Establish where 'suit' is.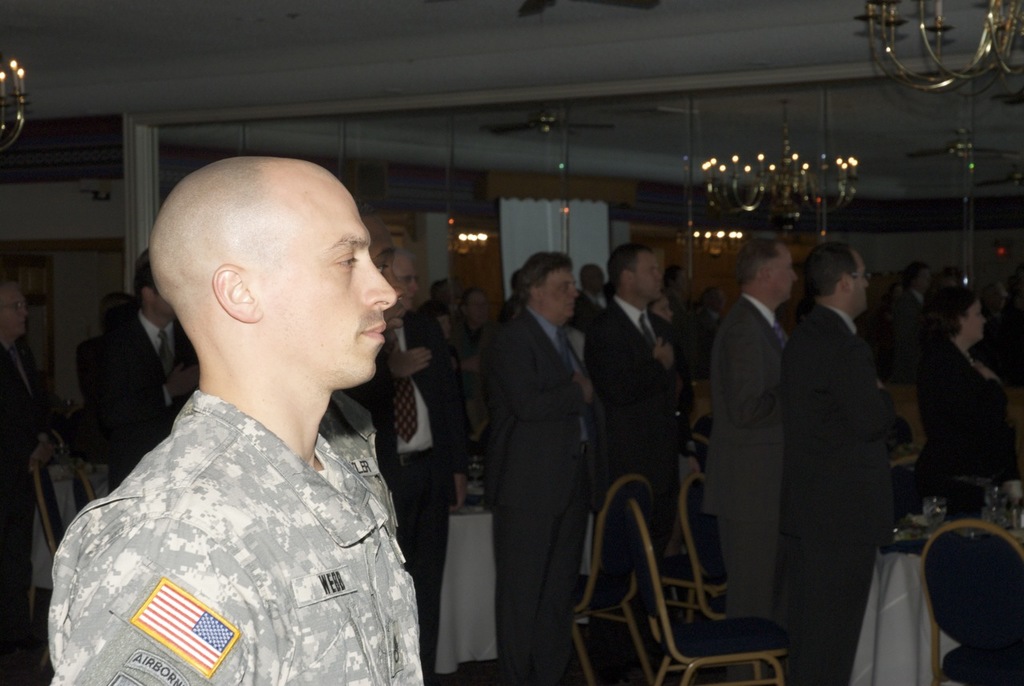
Established at Rect(892, 286, 933, 363).
